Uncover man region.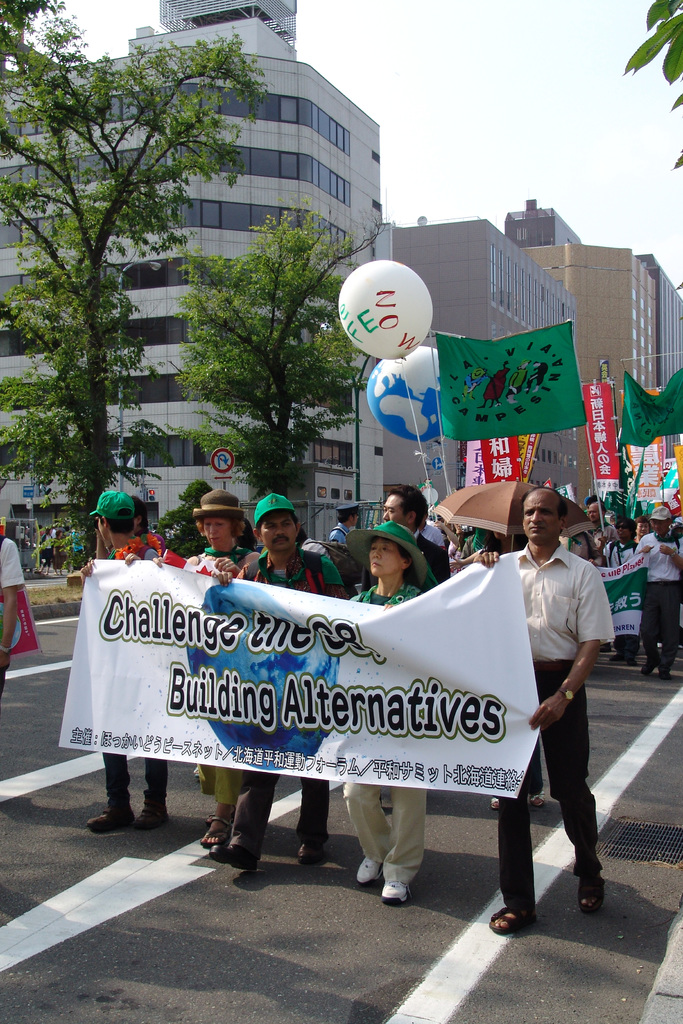
Uncovered: 448:457:609:927.
